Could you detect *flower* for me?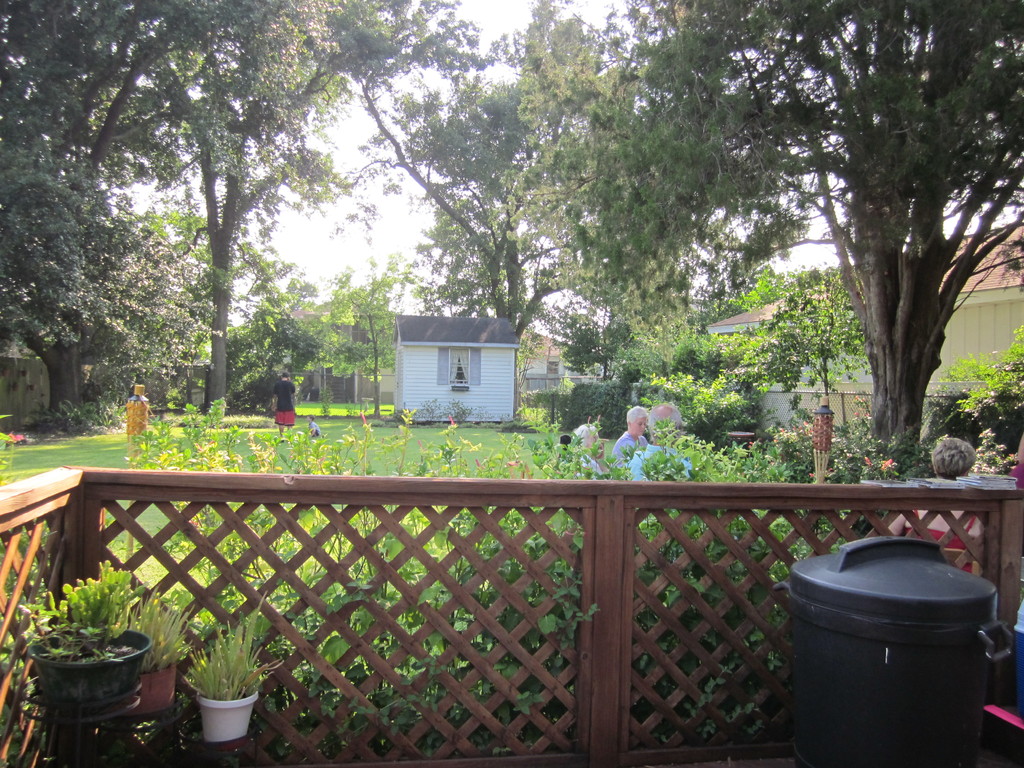
Detection result: {"x1": 853, "y1": 406, "x2": 860, "y2": 415}.
